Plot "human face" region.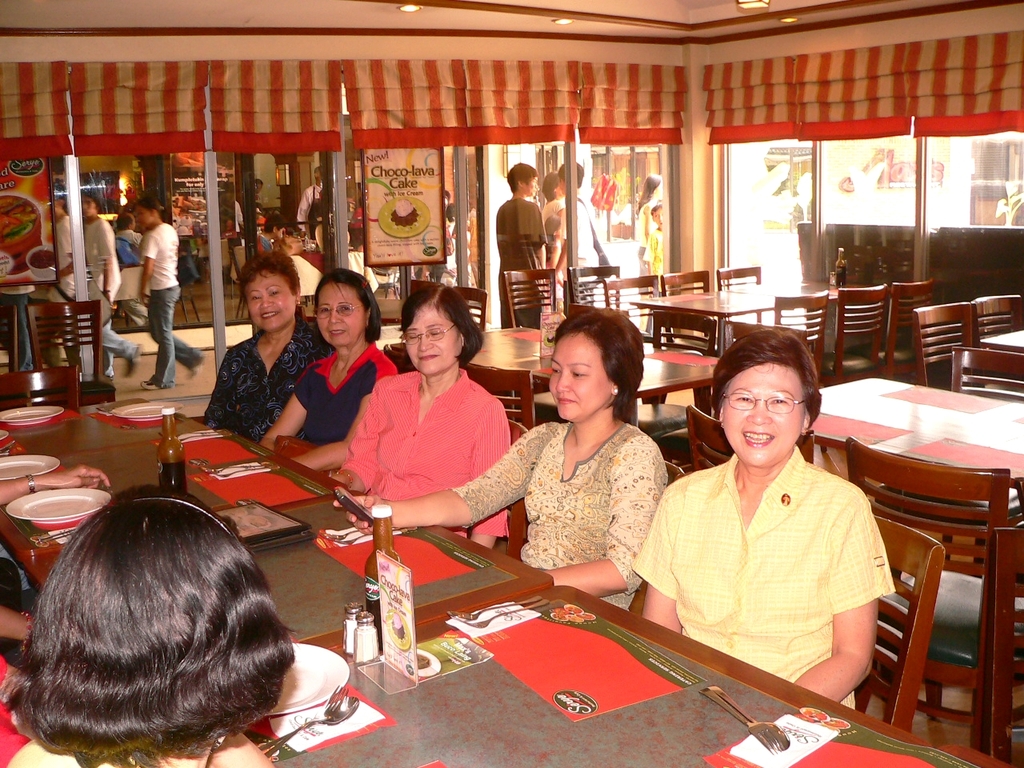
Plotted at <region>525, 177, 538, 197</region>.
